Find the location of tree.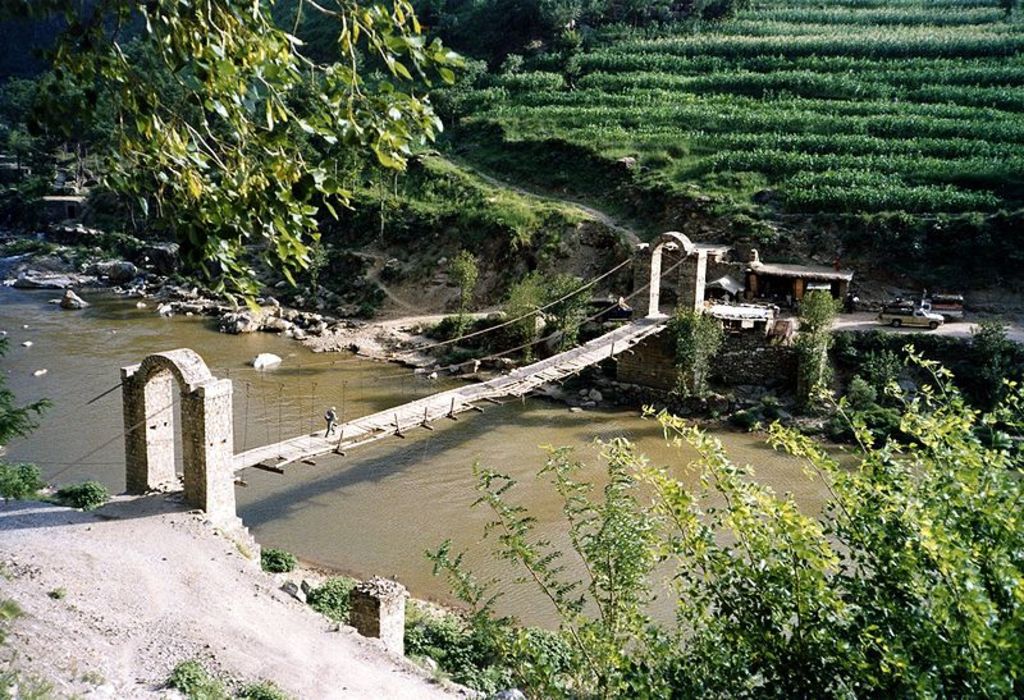
Location: x1=0 y1=0 x2=468 y2=306.
